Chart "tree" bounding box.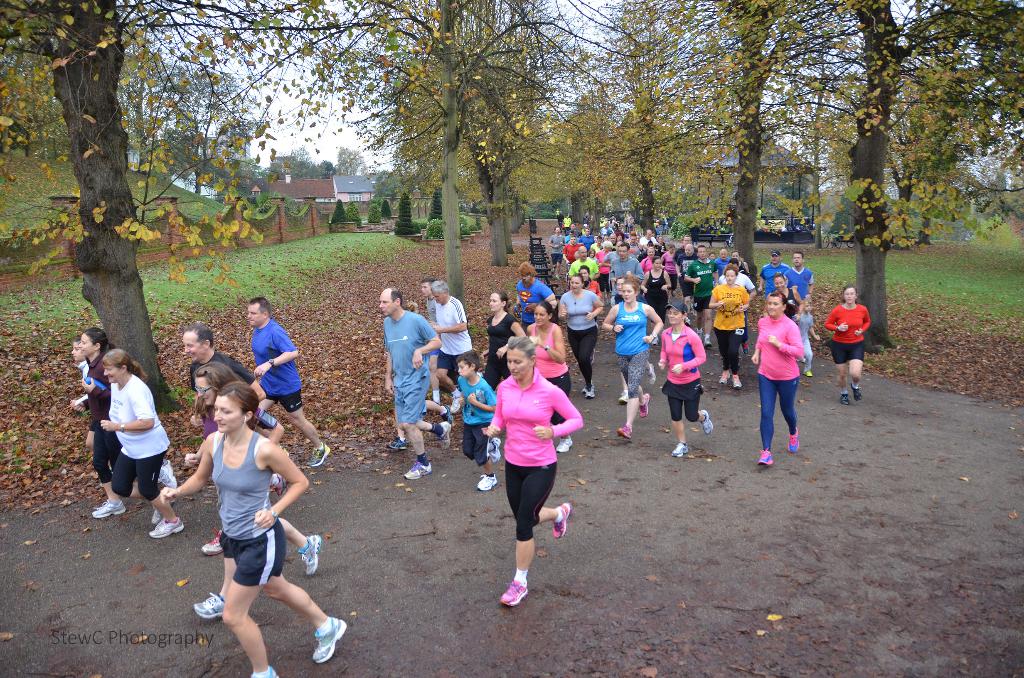
Charted: box(353, 0, 557, 305).
